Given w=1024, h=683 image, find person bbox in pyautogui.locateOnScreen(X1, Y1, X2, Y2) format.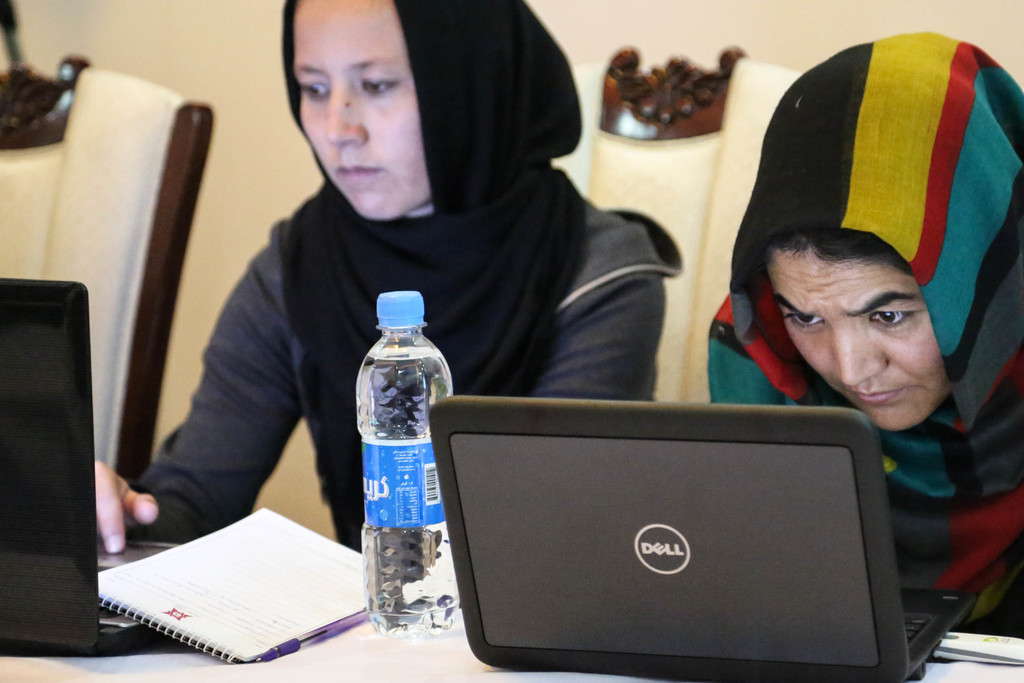
pyautogui.locateOnScreen(702, 29, 1012, 645).
